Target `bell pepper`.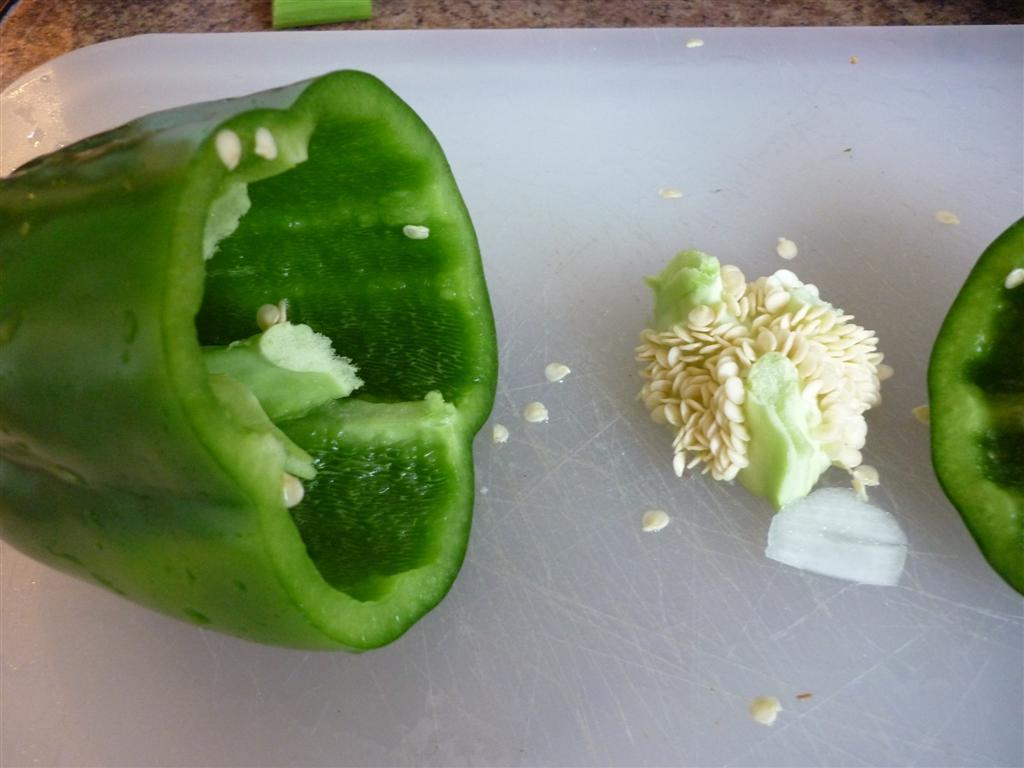
Target region: (x1=0, y1=71, x2=501, y2=657).
